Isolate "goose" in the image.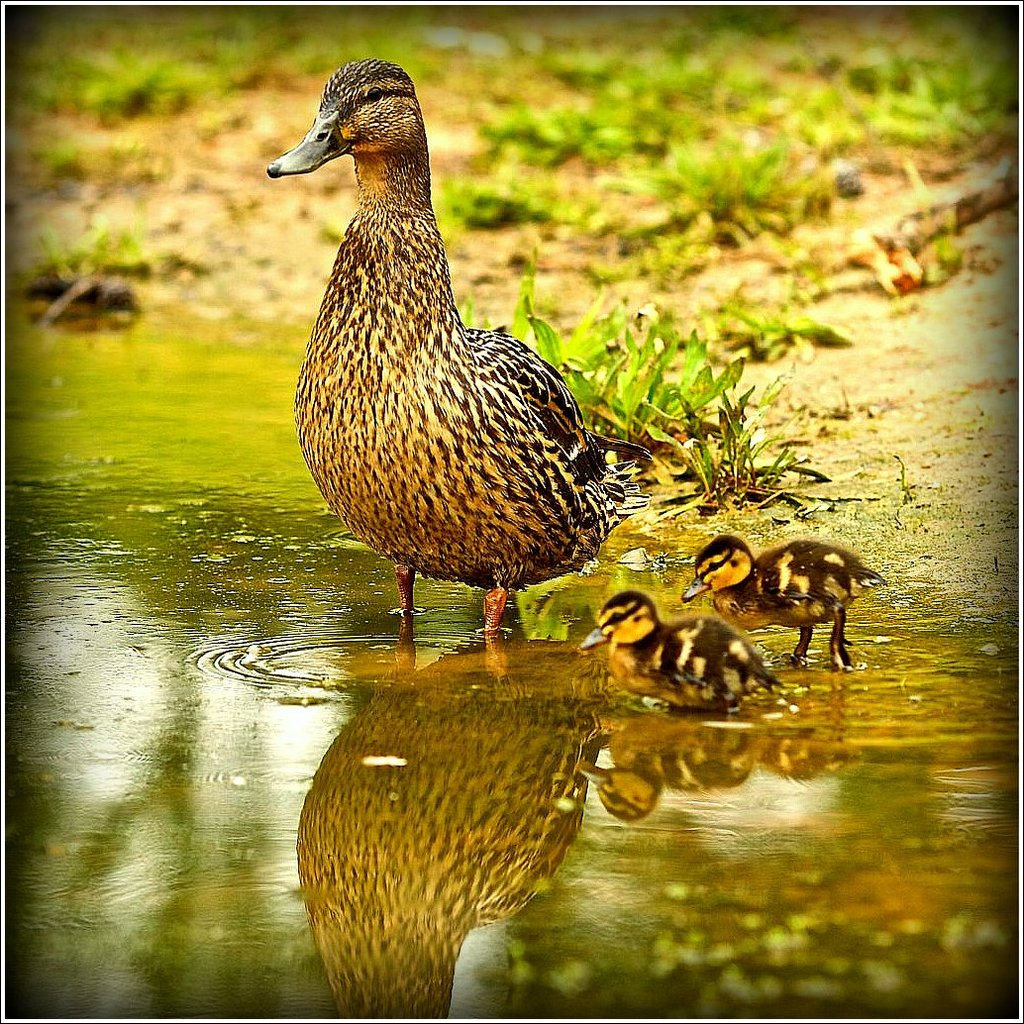
Isolated region: rect(279, 82, 634, 707).
